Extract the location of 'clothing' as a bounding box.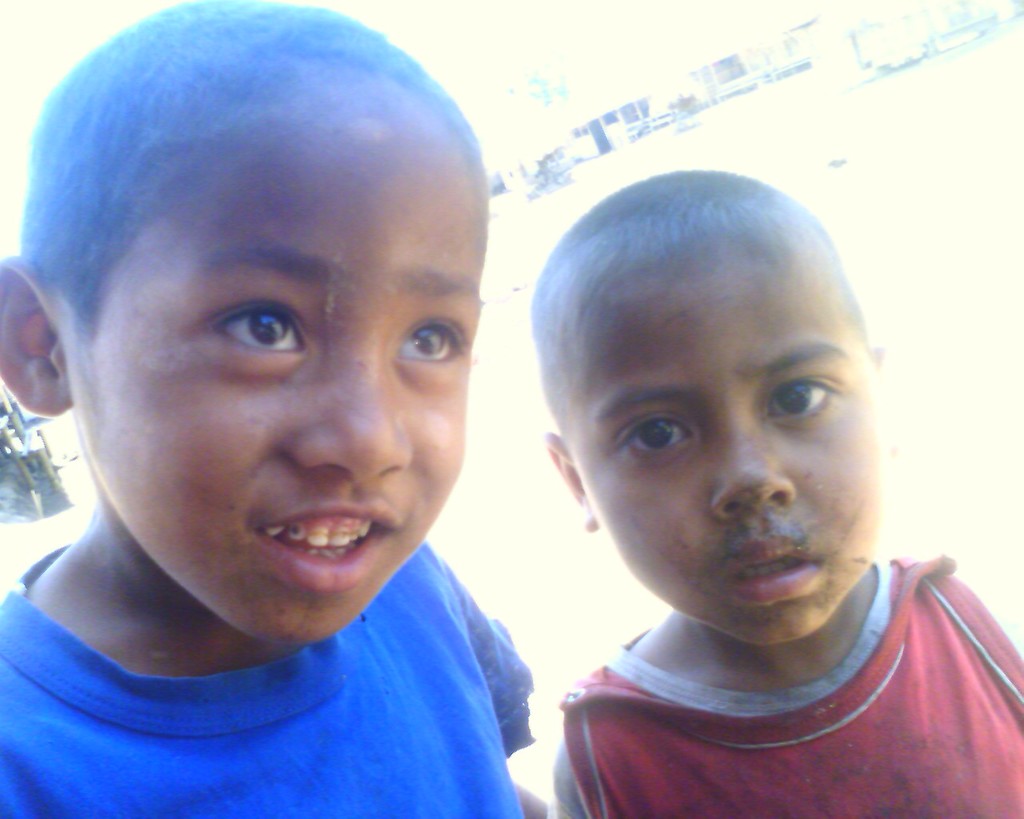
552/546/1022/818.
